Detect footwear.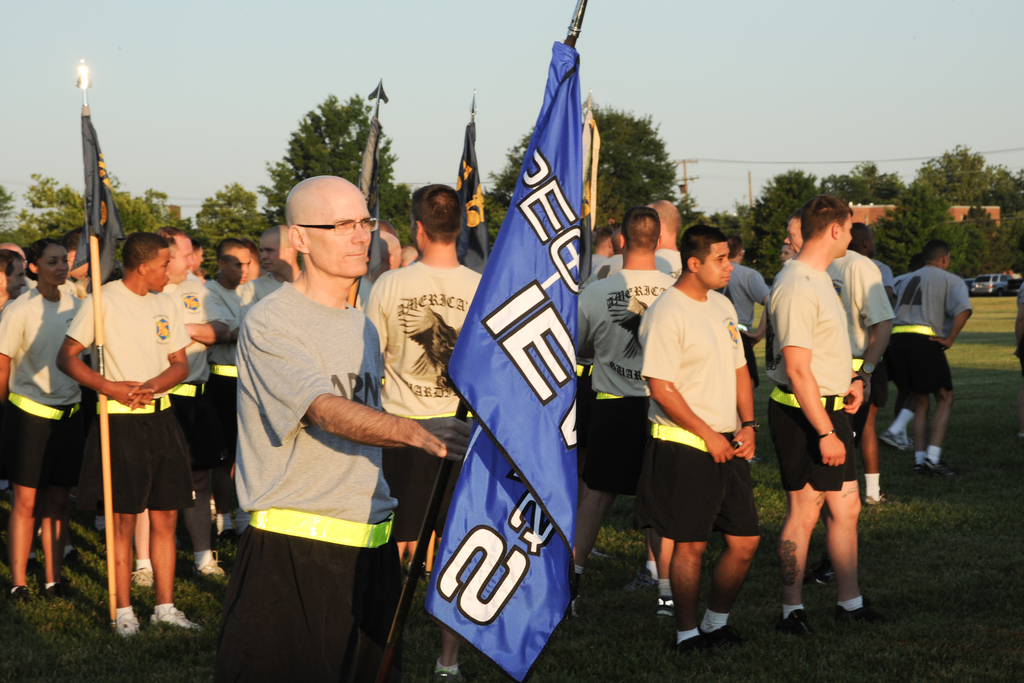
Detected at (568, 575, 580, 617).
